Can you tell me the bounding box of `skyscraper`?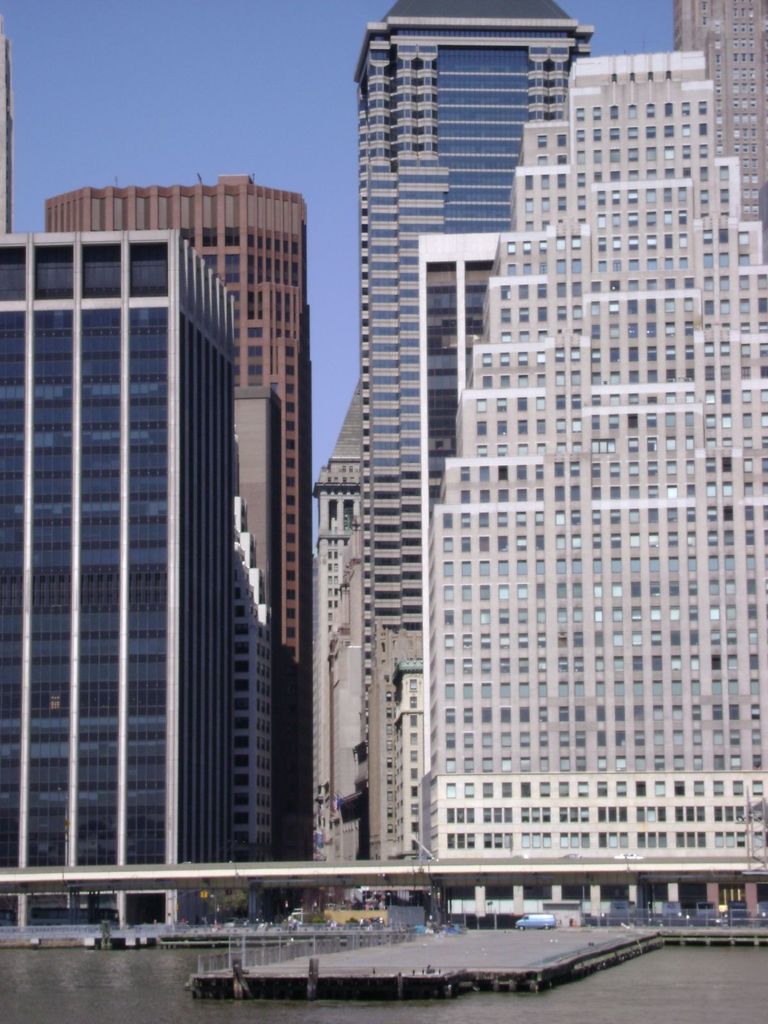
BBox(0, 18, 237, 937).
